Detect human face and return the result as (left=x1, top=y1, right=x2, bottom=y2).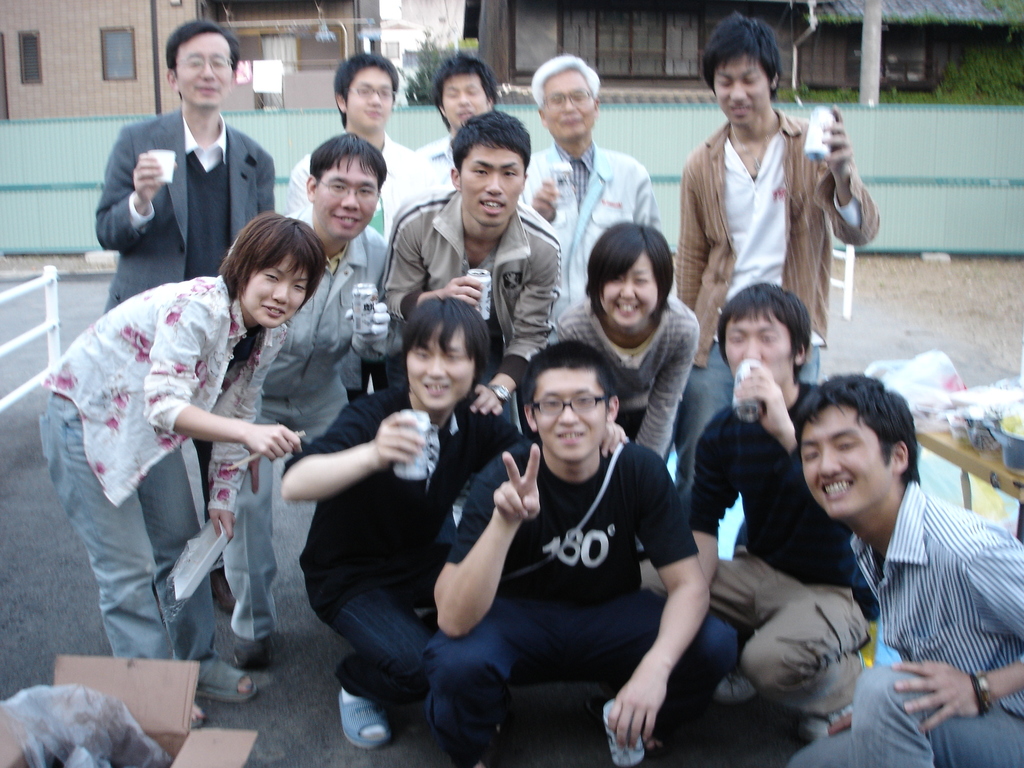
(left=723, top=310, right=796, bottom=381).
